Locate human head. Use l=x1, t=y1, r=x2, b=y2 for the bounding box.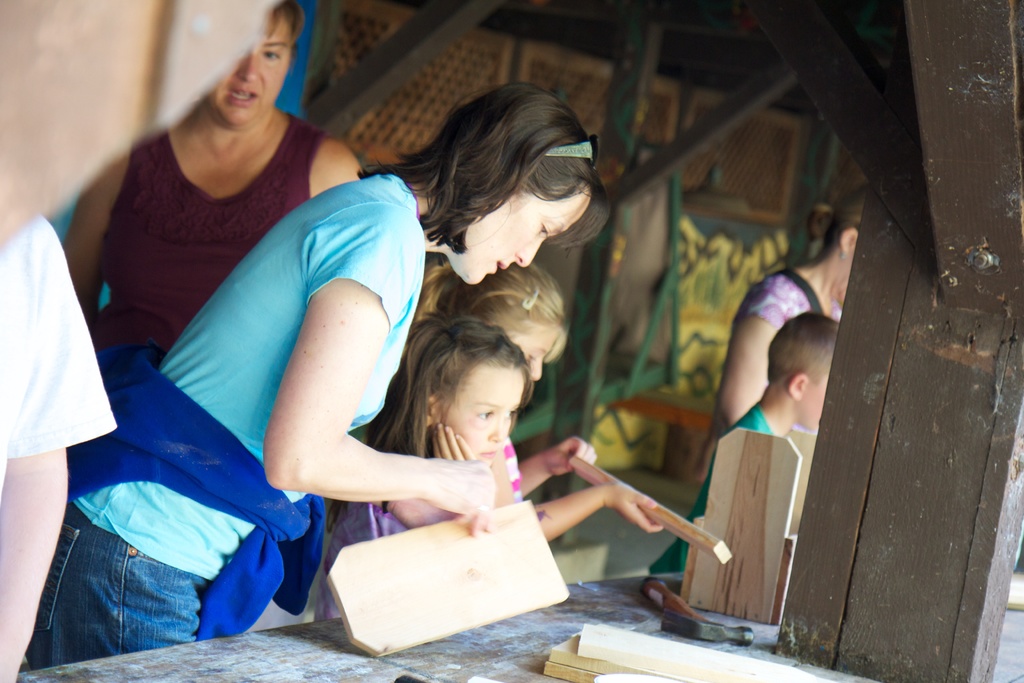
l=822, t=186, r=871, b=289.
